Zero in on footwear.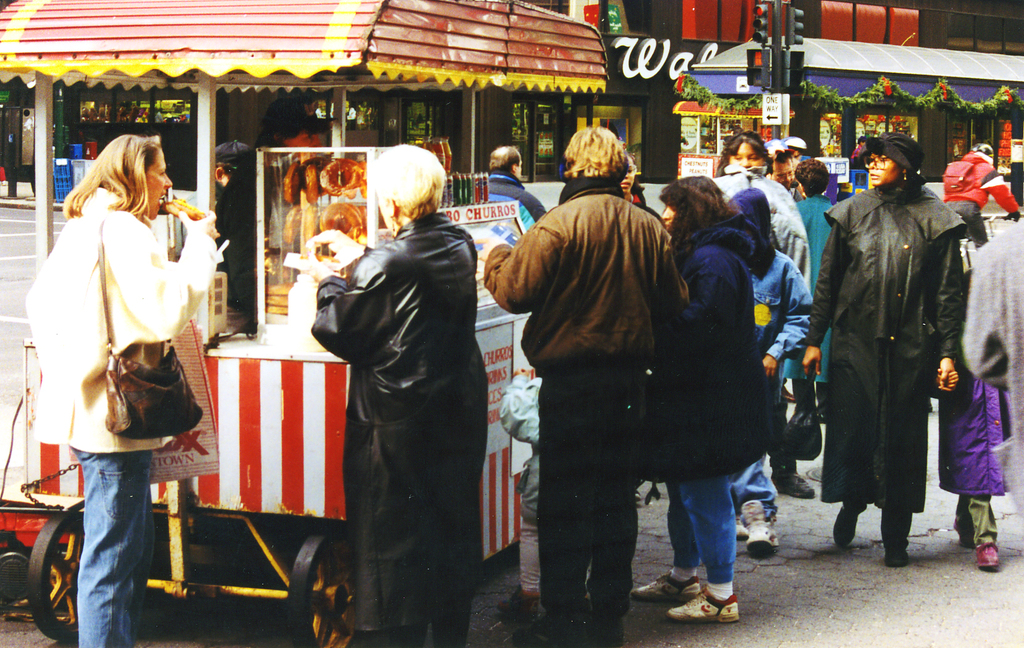
Zeroed in: box=[592, 615, 626, 647].
